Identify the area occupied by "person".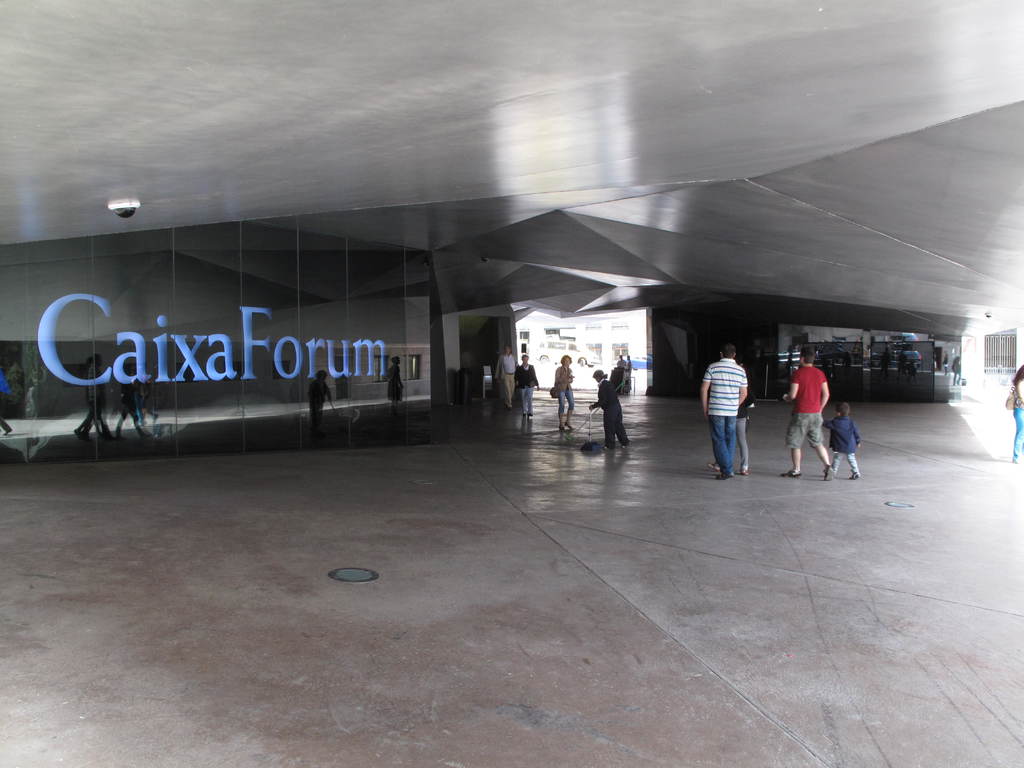
Area: (588, 367, 632, 450).
